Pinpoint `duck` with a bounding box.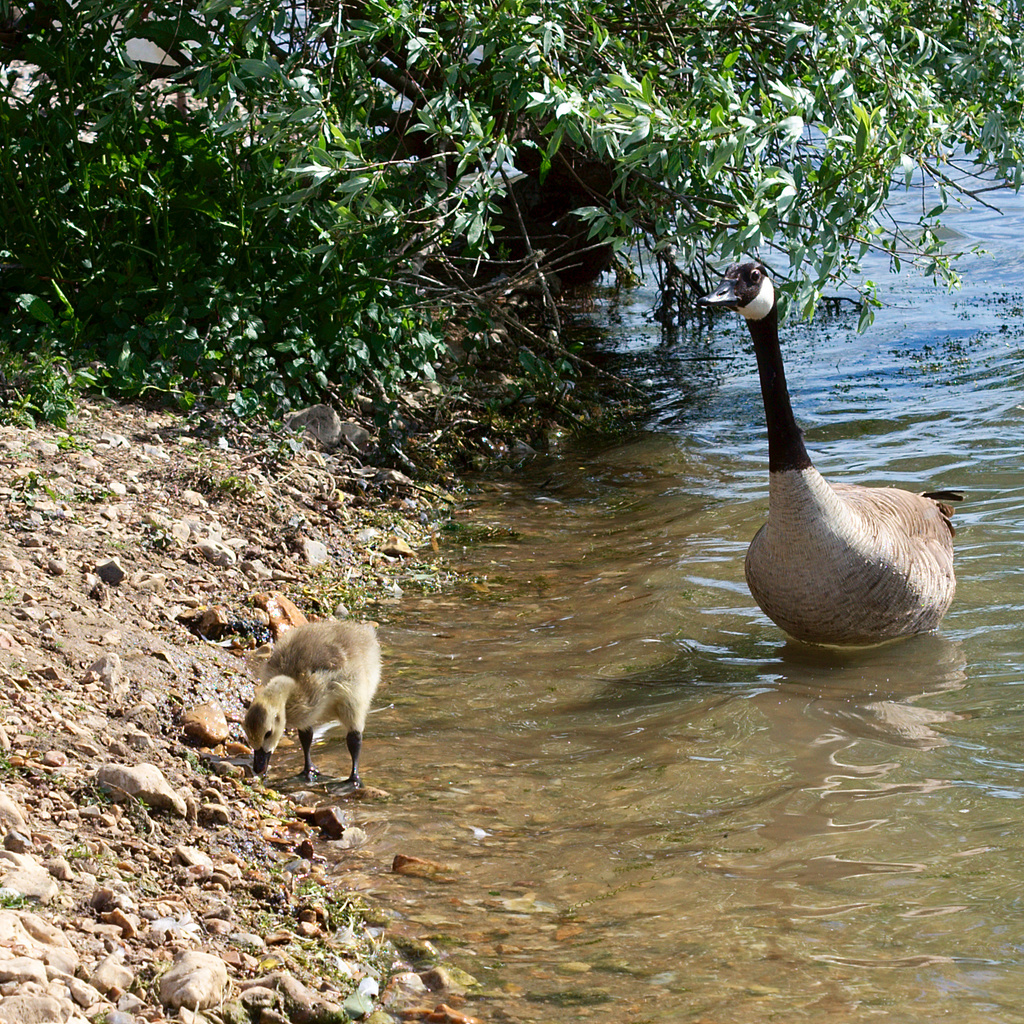
(left=232, top=621, right=387, bottom=819).
